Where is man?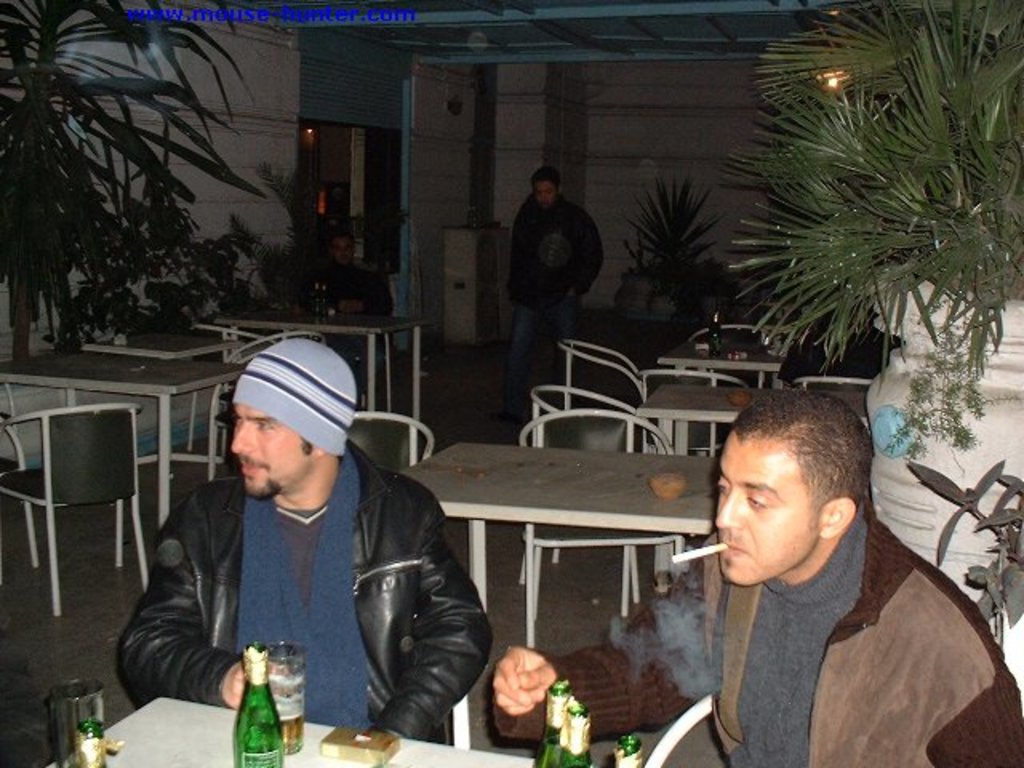
488 389 1022 766.
